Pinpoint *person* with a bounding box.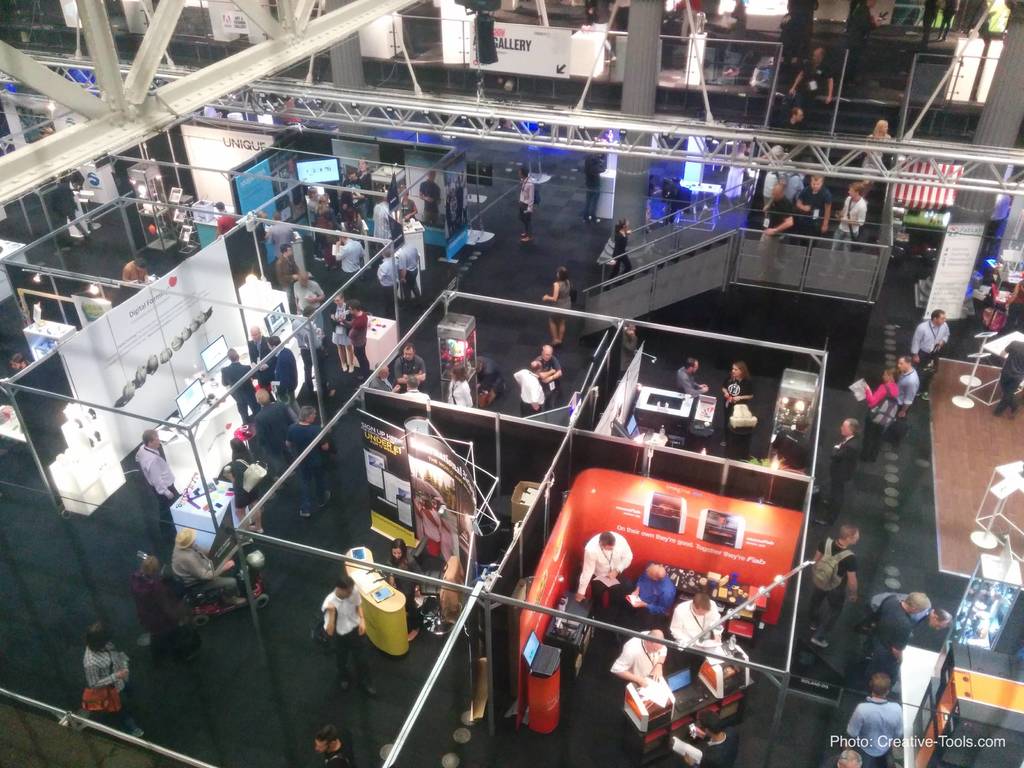
bbox=(119, 253, 149, 283).
